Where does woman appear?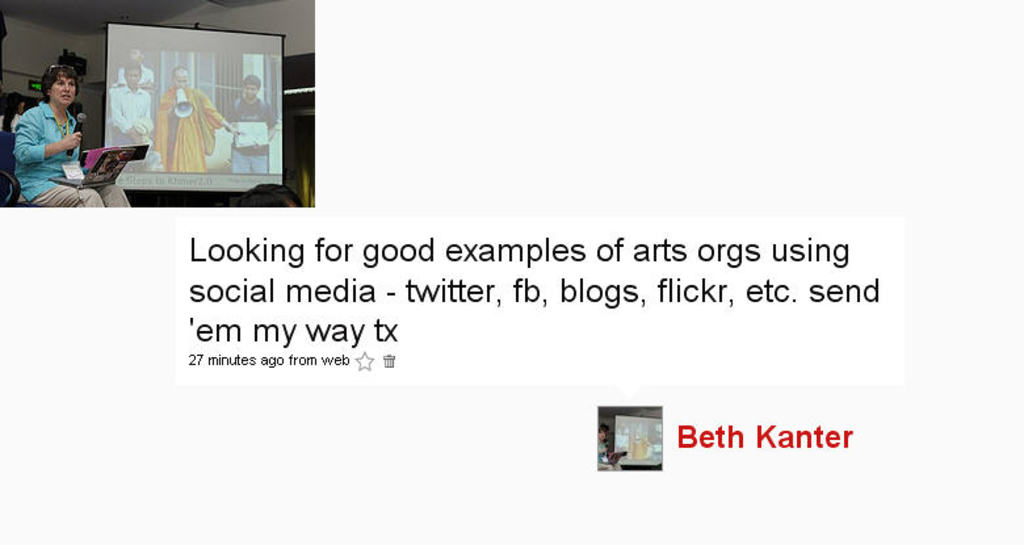
Appears at bbox=[596, 428, 622, 471].
